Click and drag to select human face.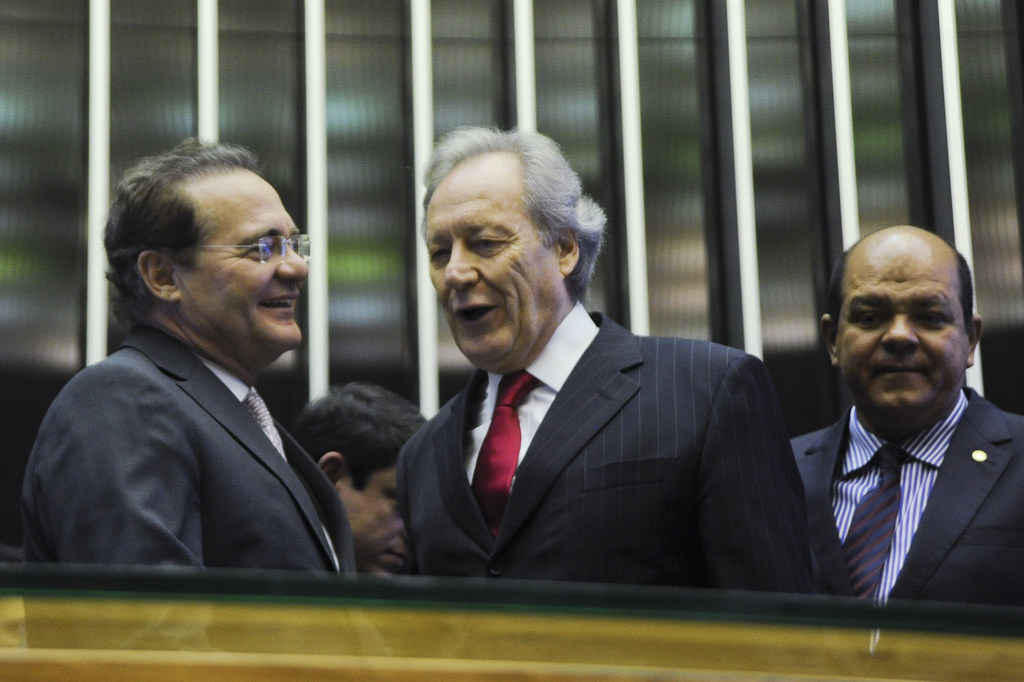
Selection: bbox=(192, 165, 311, 352).
